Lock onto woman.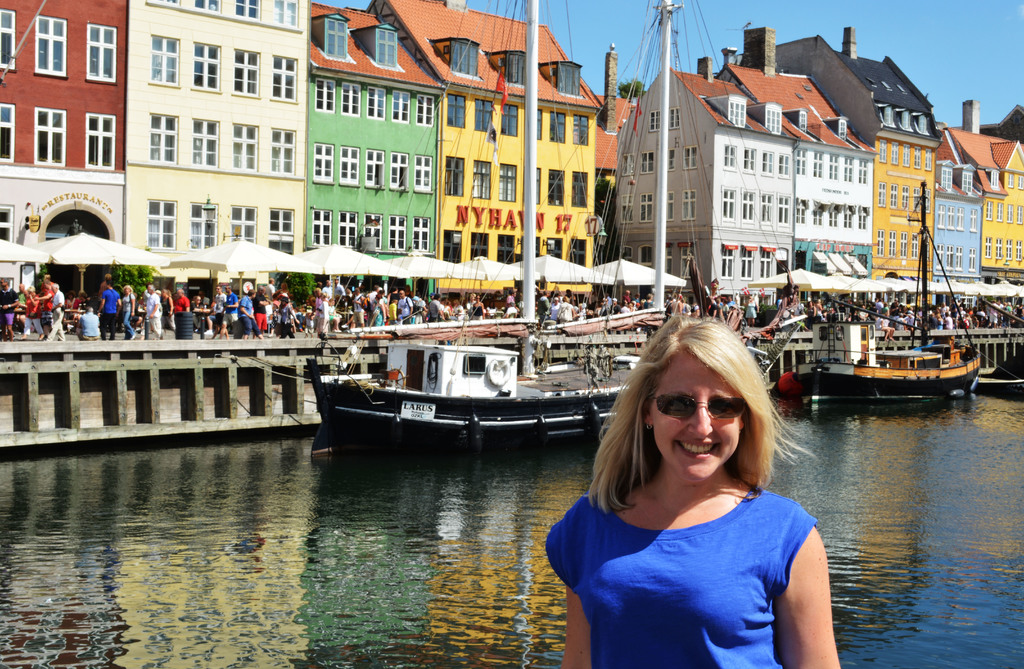
Locked: bbox(162, 288, 177, 329).
